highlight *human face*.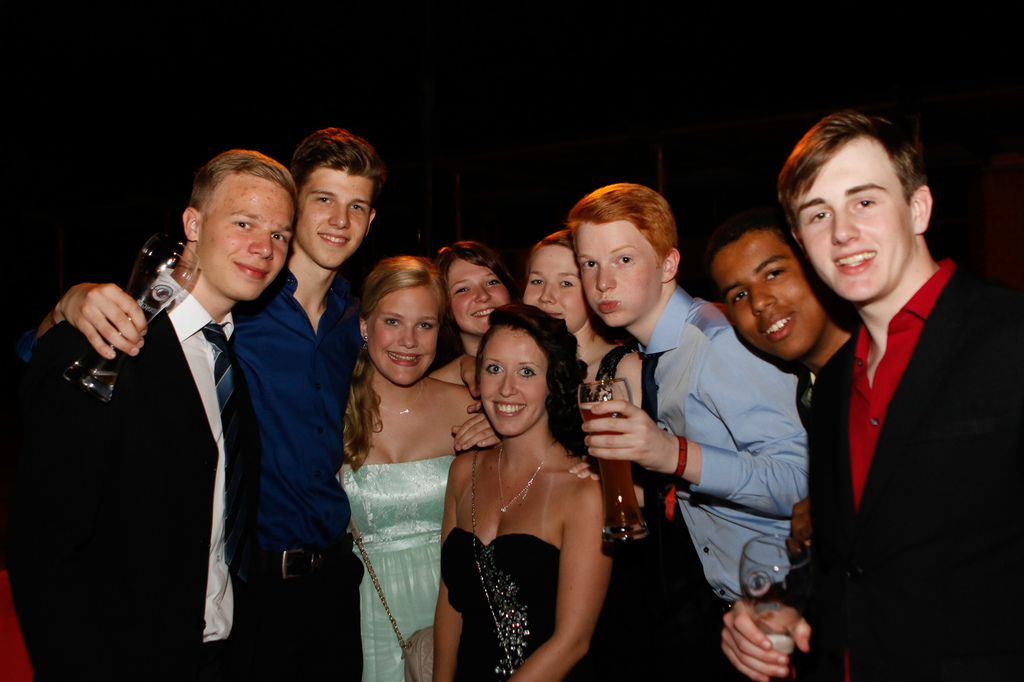
Highlighted region: [578,217,653,324].
